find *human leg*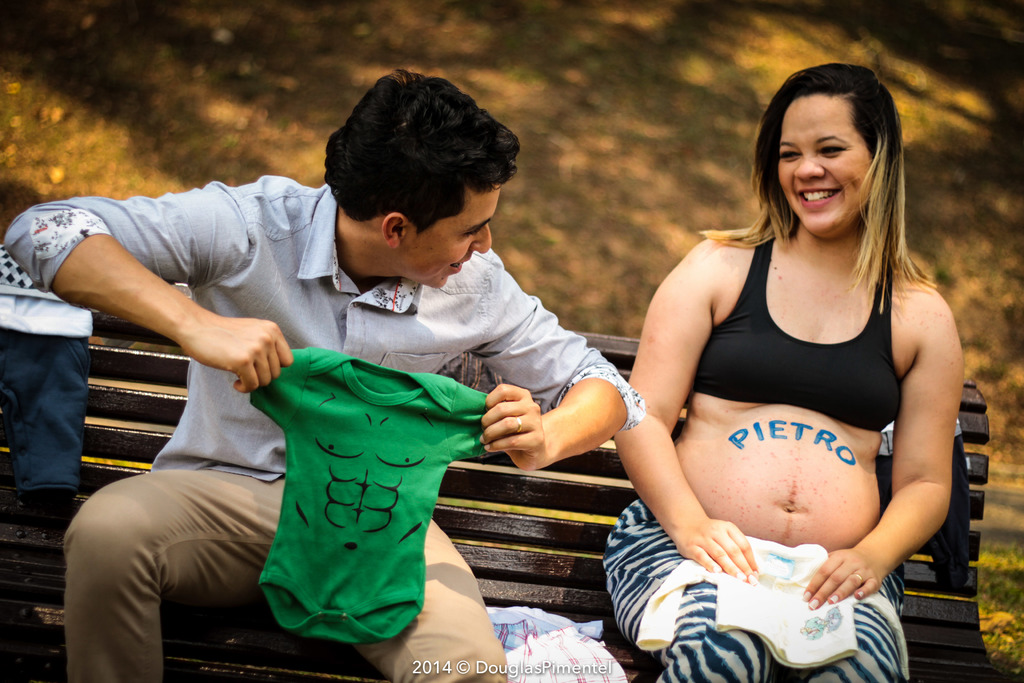
region(310, 503, 493, 682)
